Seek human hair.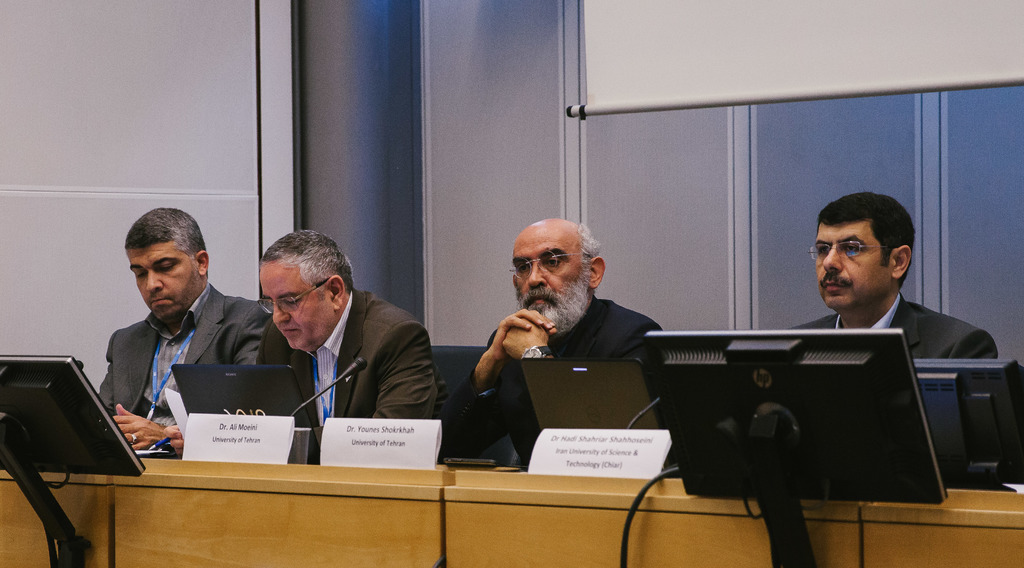
l=260, t=231, r=351, b=299.
